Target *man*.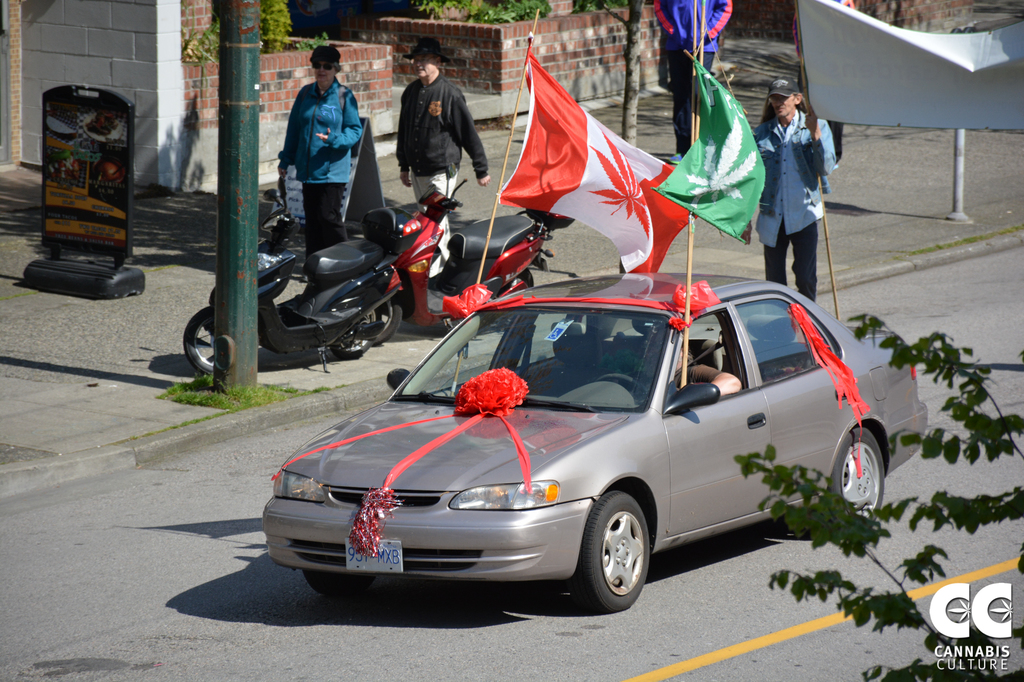
Target region: (392,32,492,278).
